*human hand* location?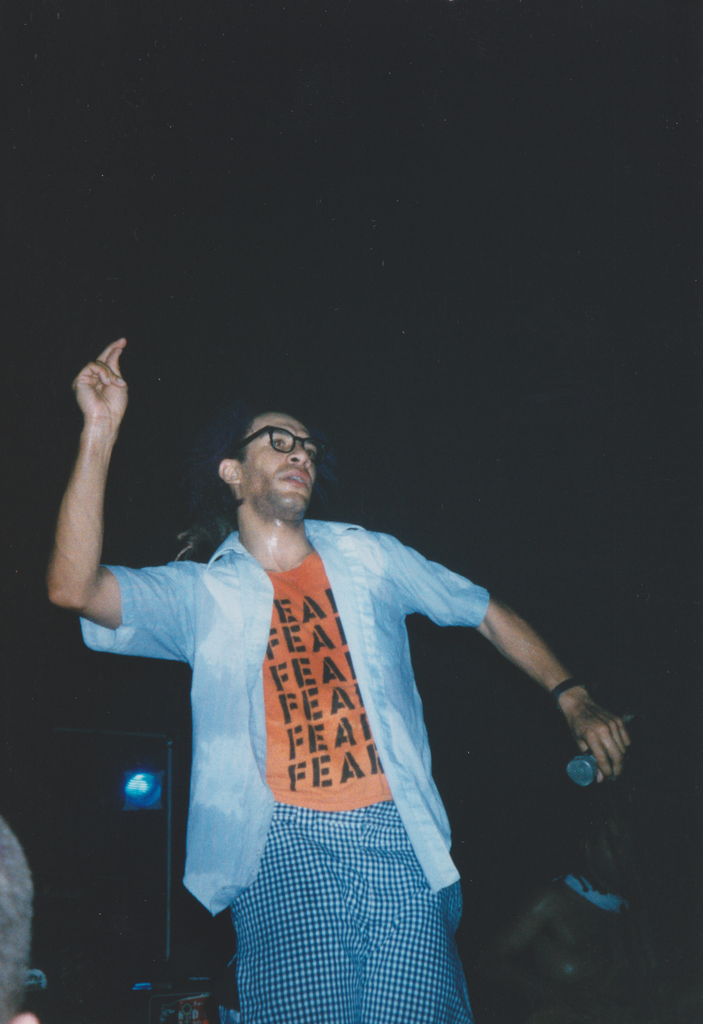
x1=73 y1=339 x2=131 y2=426
